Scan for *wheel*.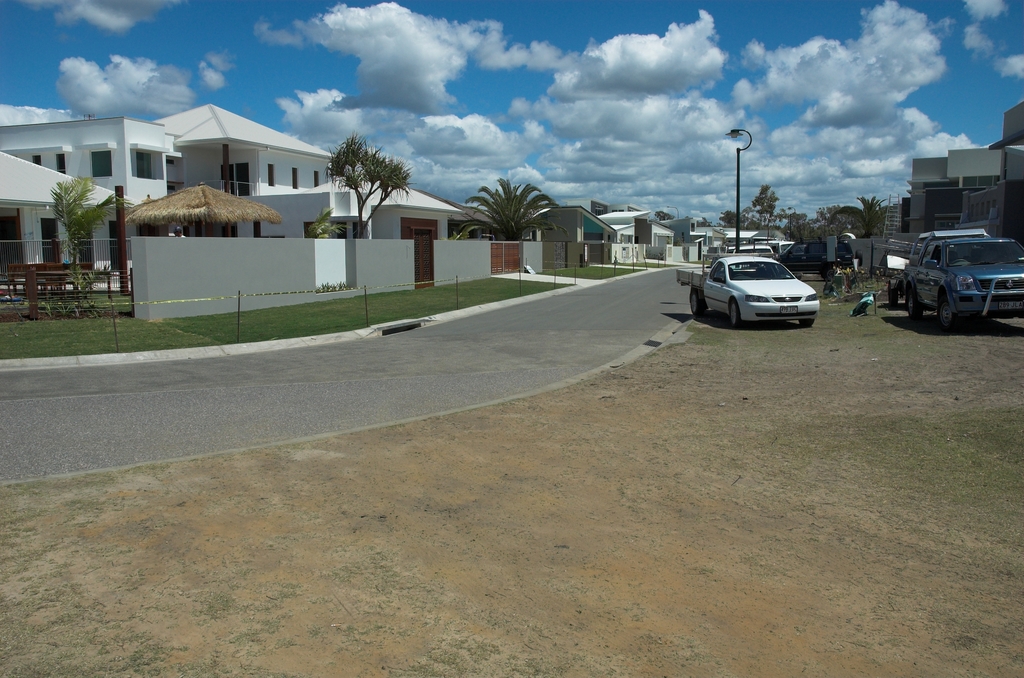
Scan result: (left=730, top=297, right=740, bottom=323).
